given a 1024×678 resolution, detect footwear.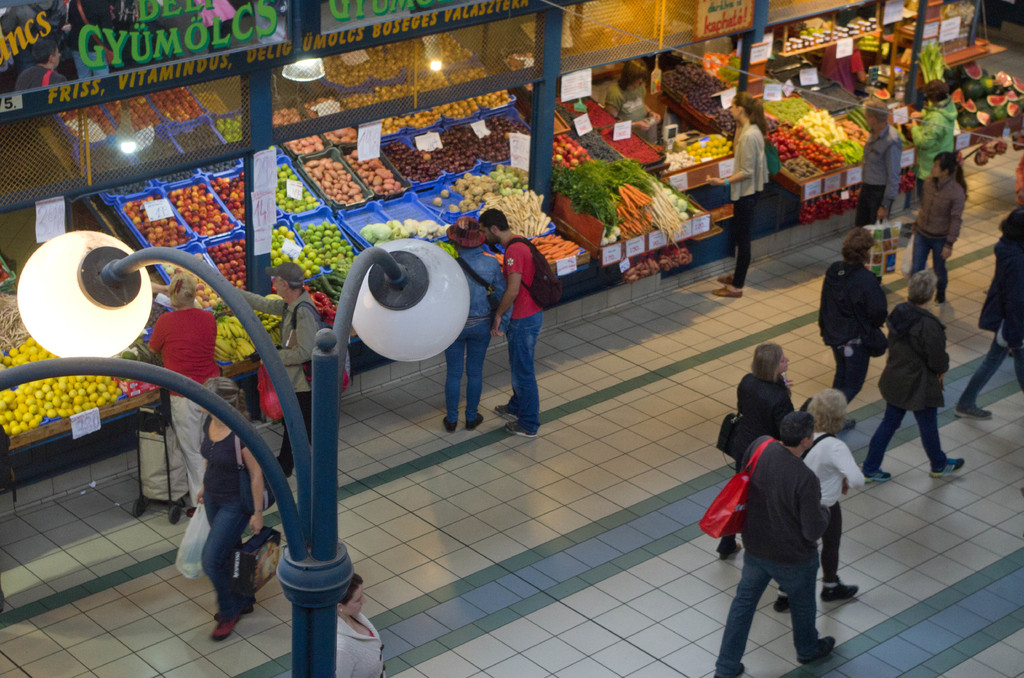
rect(797, 636, 840, 667).
